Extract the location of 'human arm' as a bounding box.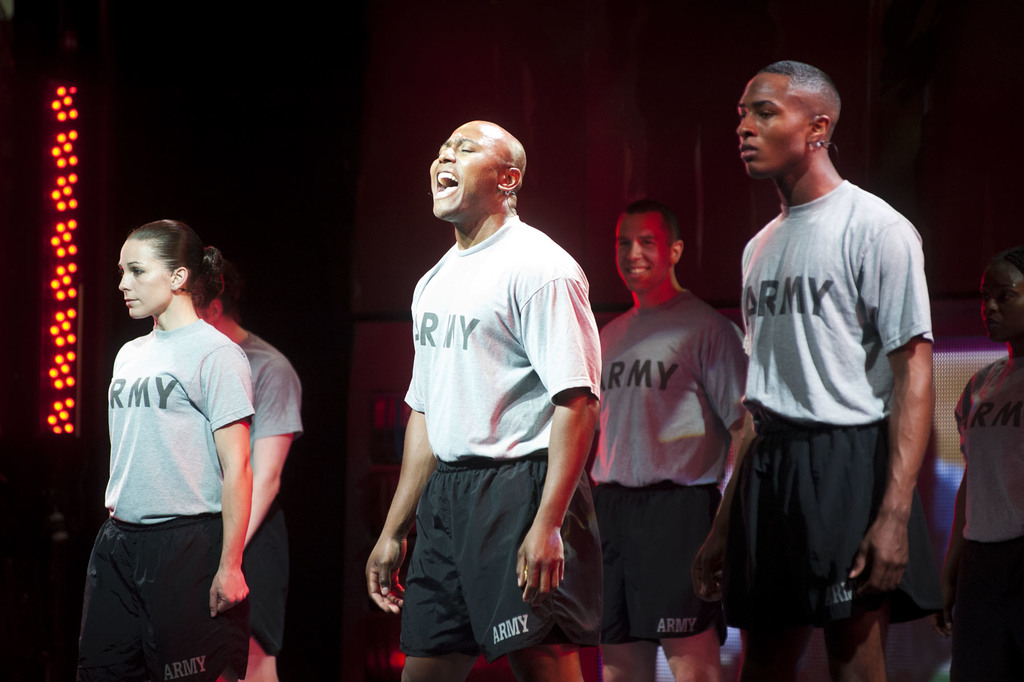
l=204, t=343, r=260, b=626.
